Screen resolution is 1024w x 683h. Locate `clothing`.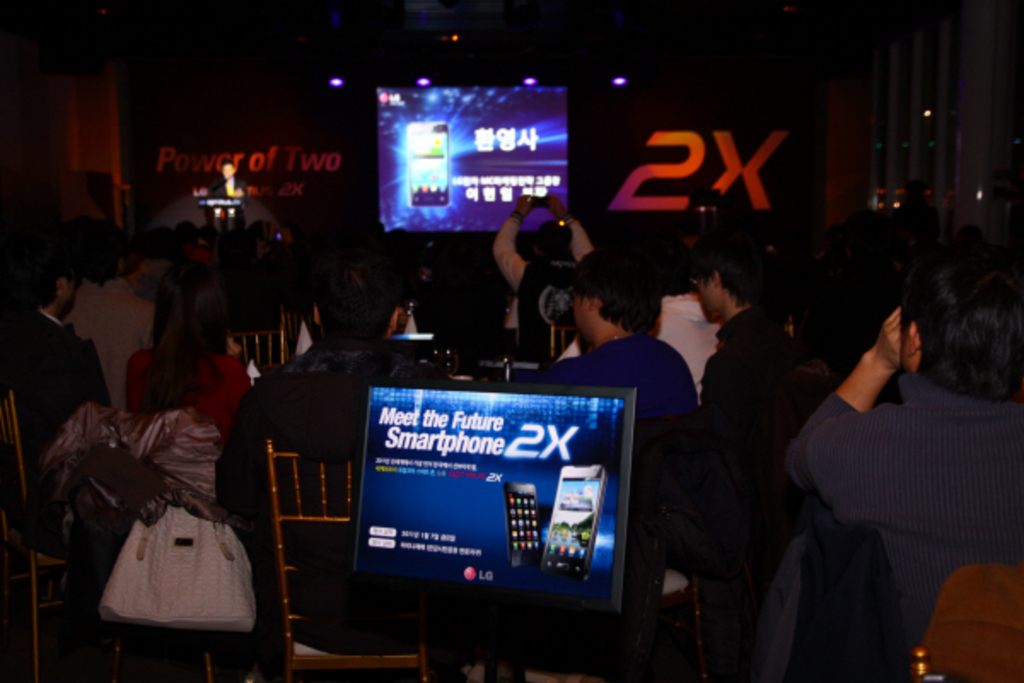
region(689, 292, 817, 680).
